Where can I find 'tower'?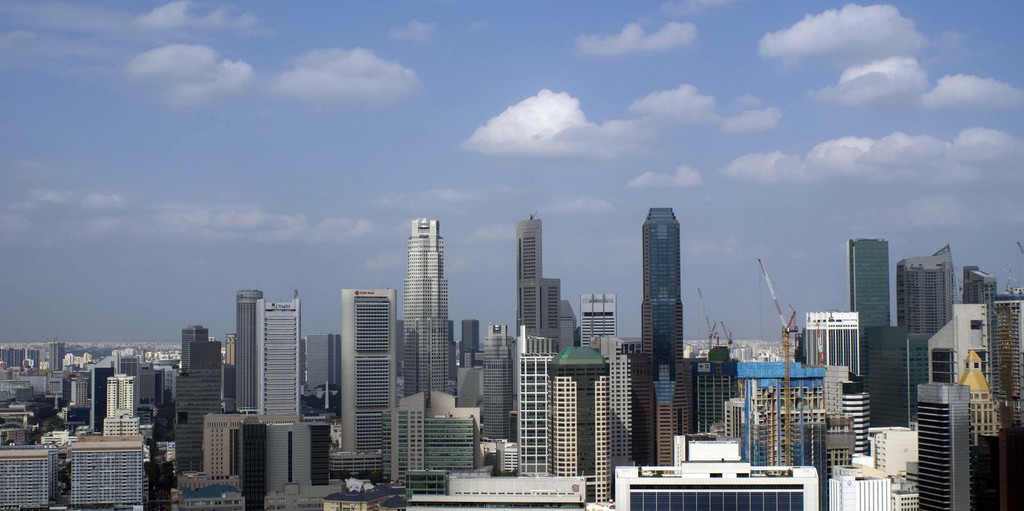
You can find it at crop(744, 365, 838, 502).
